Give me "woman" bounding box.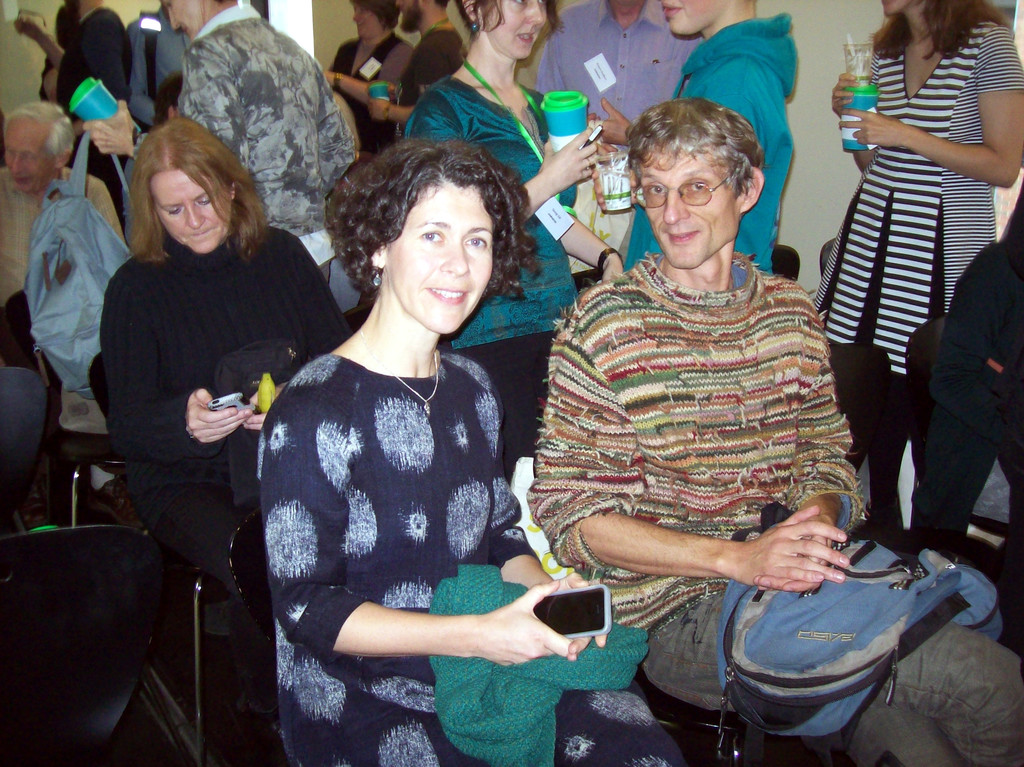
region(103, 113, 349, 683).
